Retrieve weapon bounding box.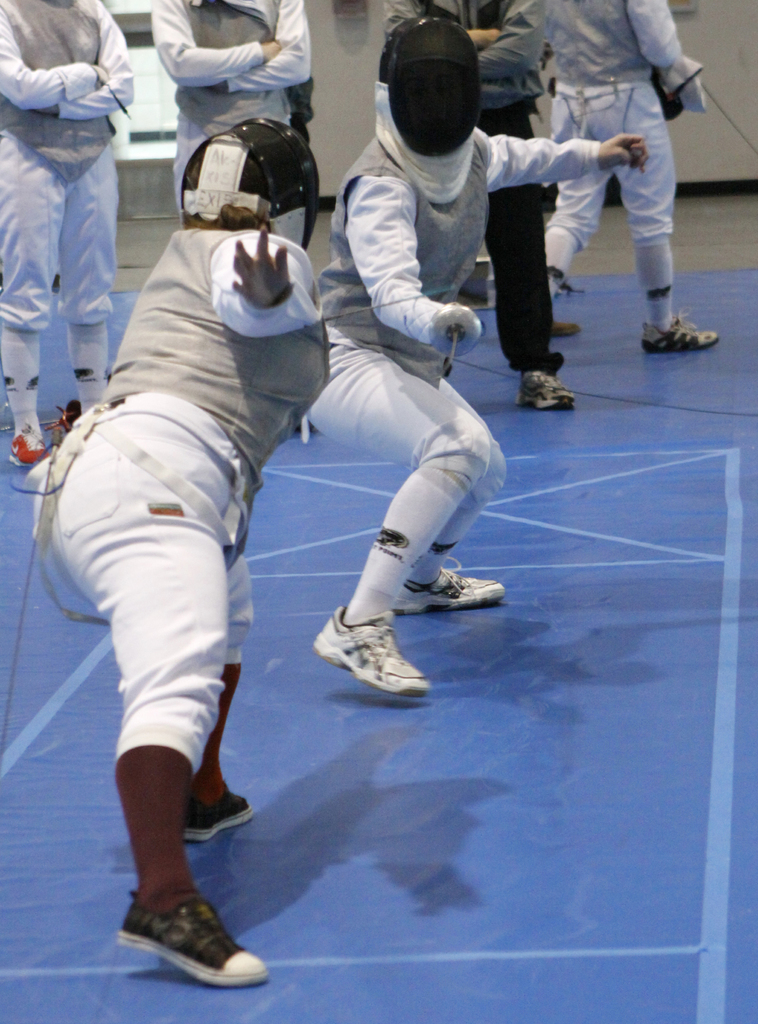
Bounding box: {"left": 688, "top": 75, "right": 755, "bottom": 157}.
